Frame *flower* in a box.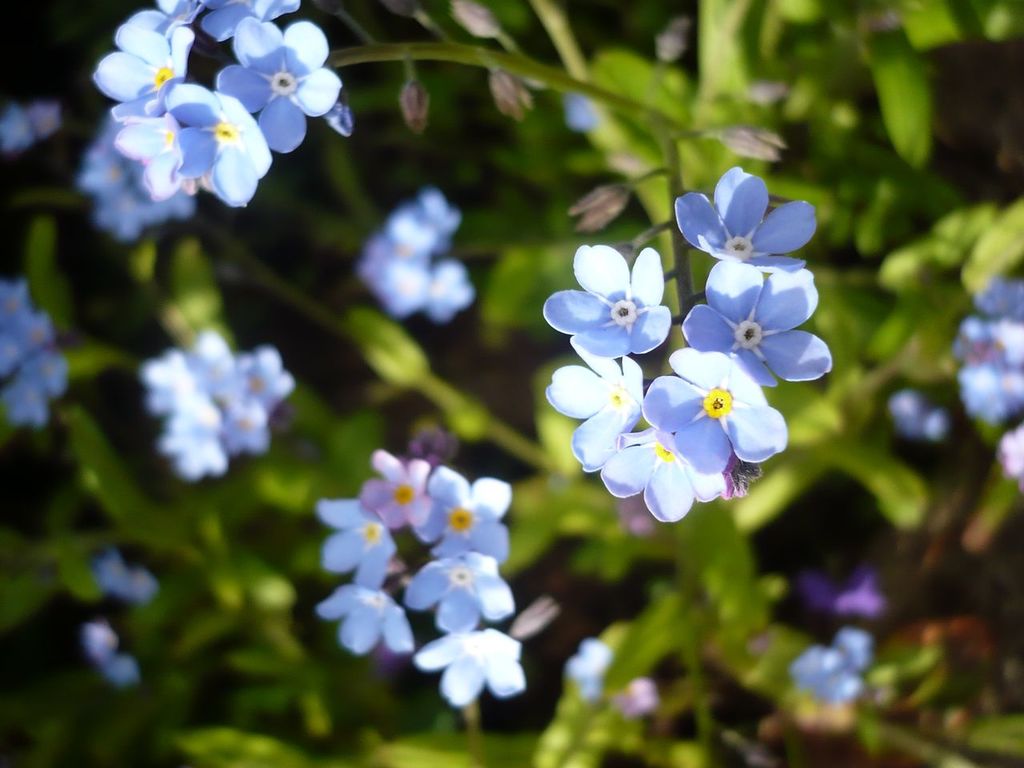
[left=366, top=234, right=425, bottom=321].
